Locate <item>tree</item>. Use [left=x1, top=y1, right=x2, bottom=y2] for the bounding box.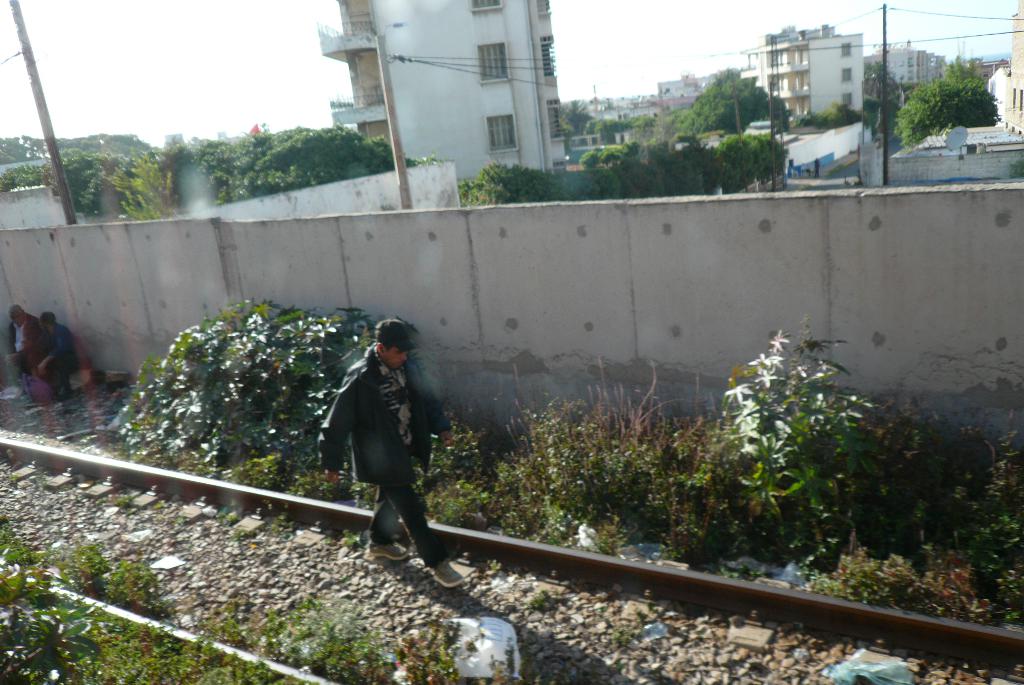
[left=566, top=95, right=585, bottom=133].
